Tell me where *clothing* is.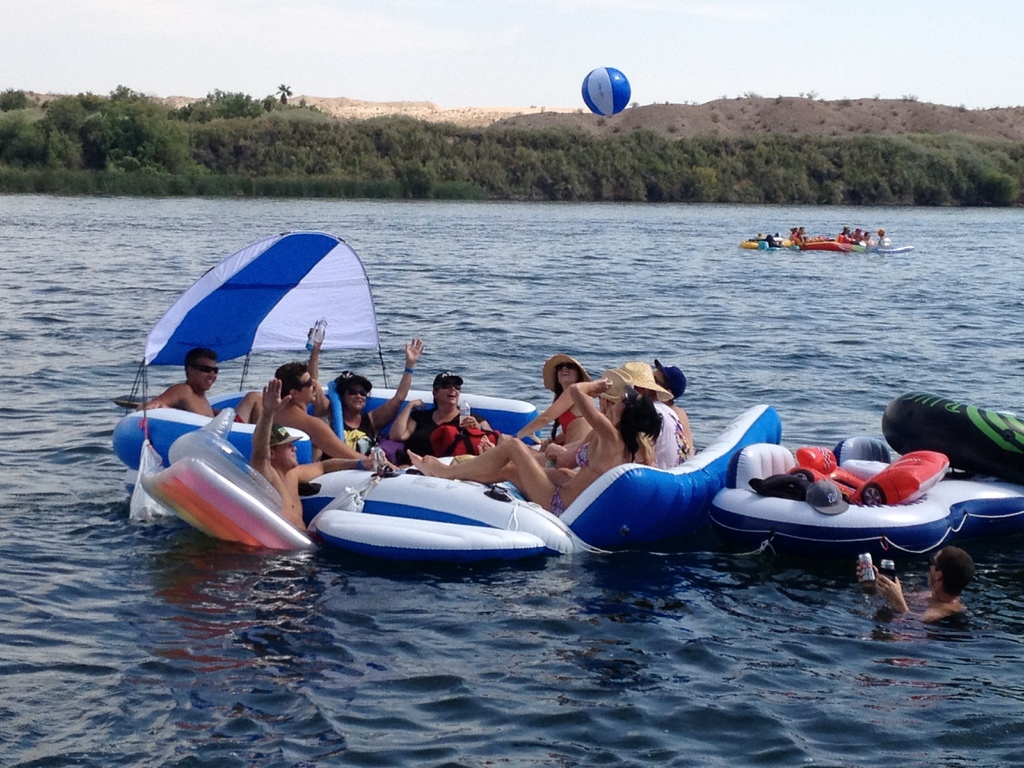
*clothing* is at Rect(210, 407, 253, 422).
